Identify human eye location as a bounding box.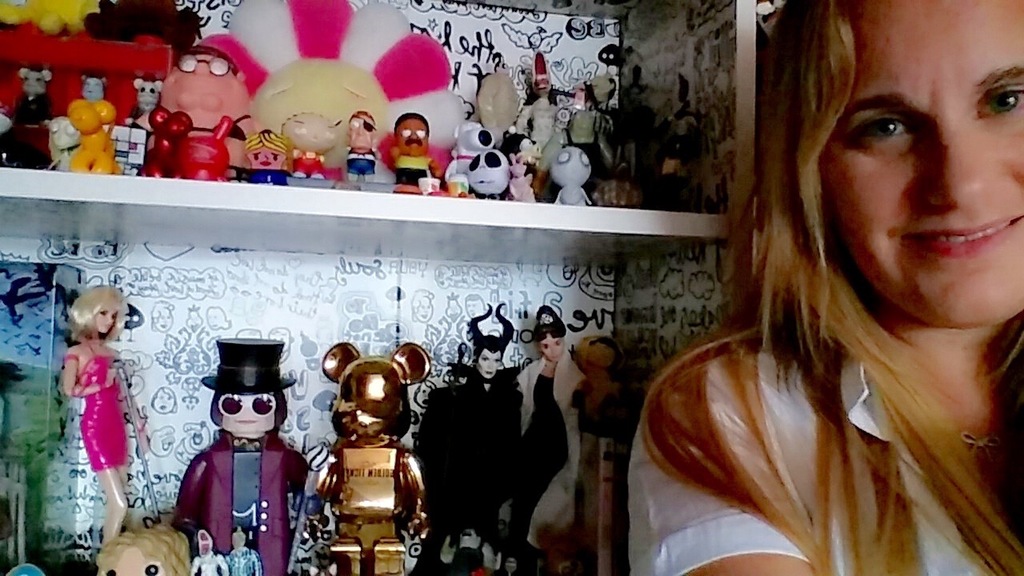
left=974, top=79, right=1023, bottom=121.
